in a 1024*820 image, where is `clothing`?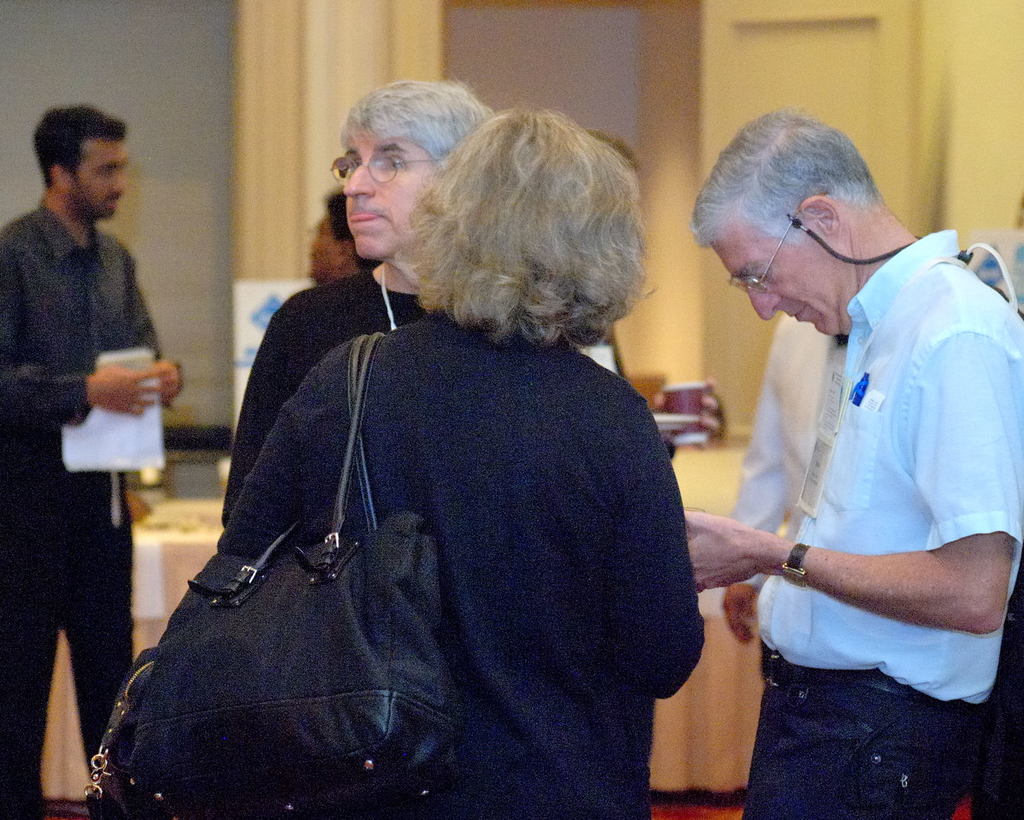
region(734, 196, 997, 715).
